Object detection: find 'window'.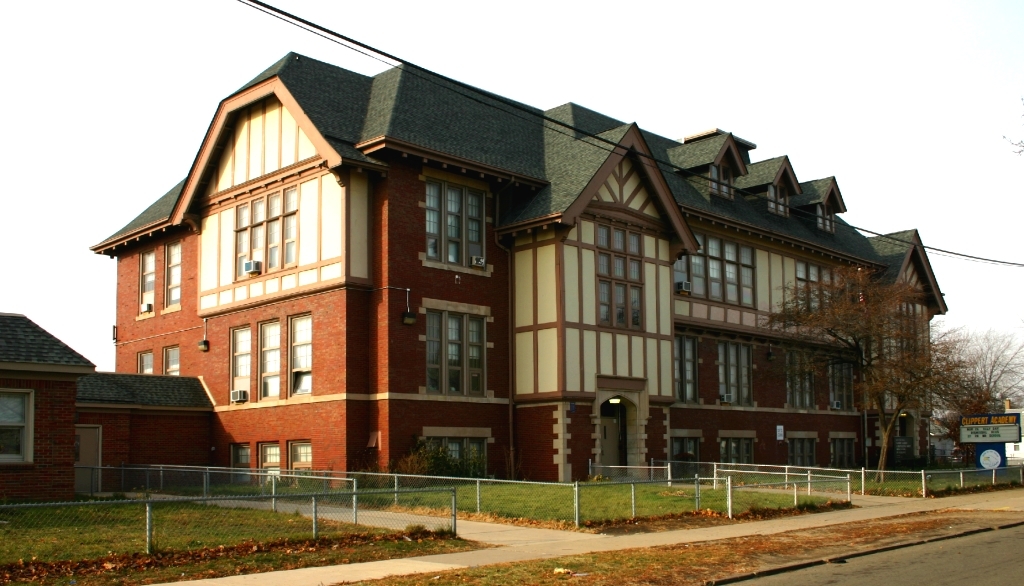
locate(285, 306, 334, 401).
